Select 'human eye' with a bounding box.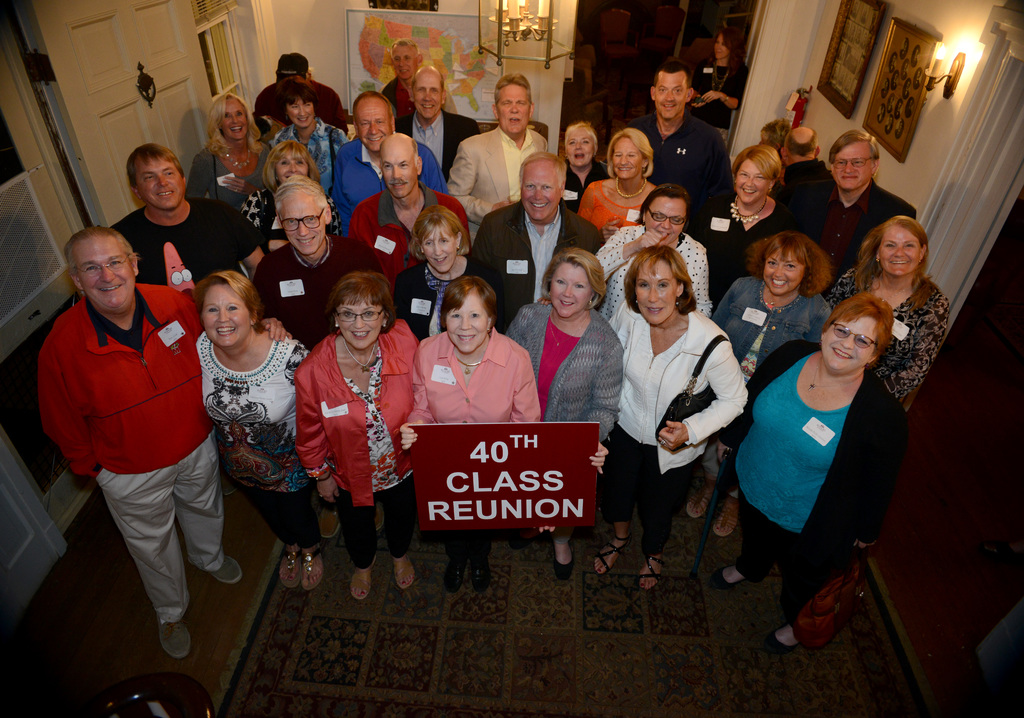
{"x1": 221, "y1": 113, "x2": 230, "y2": 120}.
